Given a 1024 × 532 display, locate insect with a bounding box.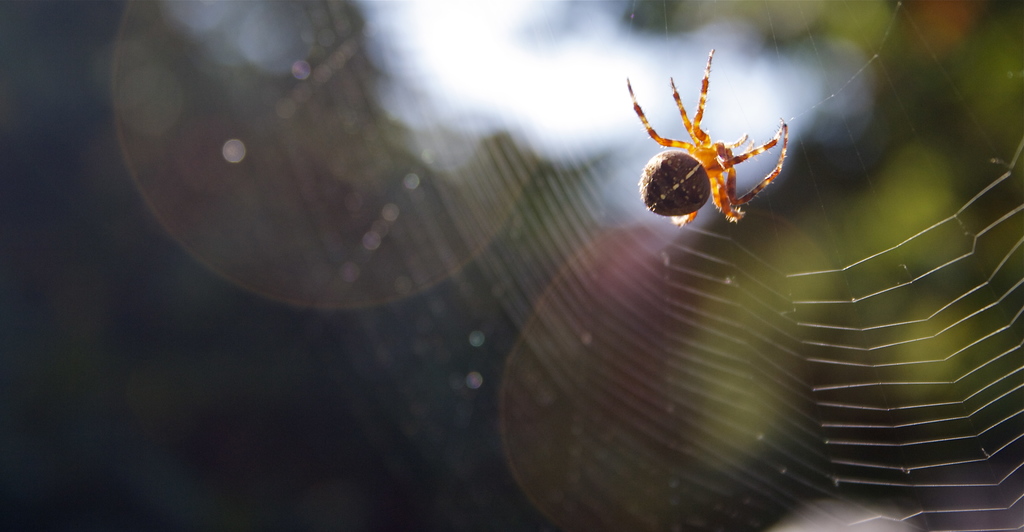
Located: 620, 46, 794, 225.
